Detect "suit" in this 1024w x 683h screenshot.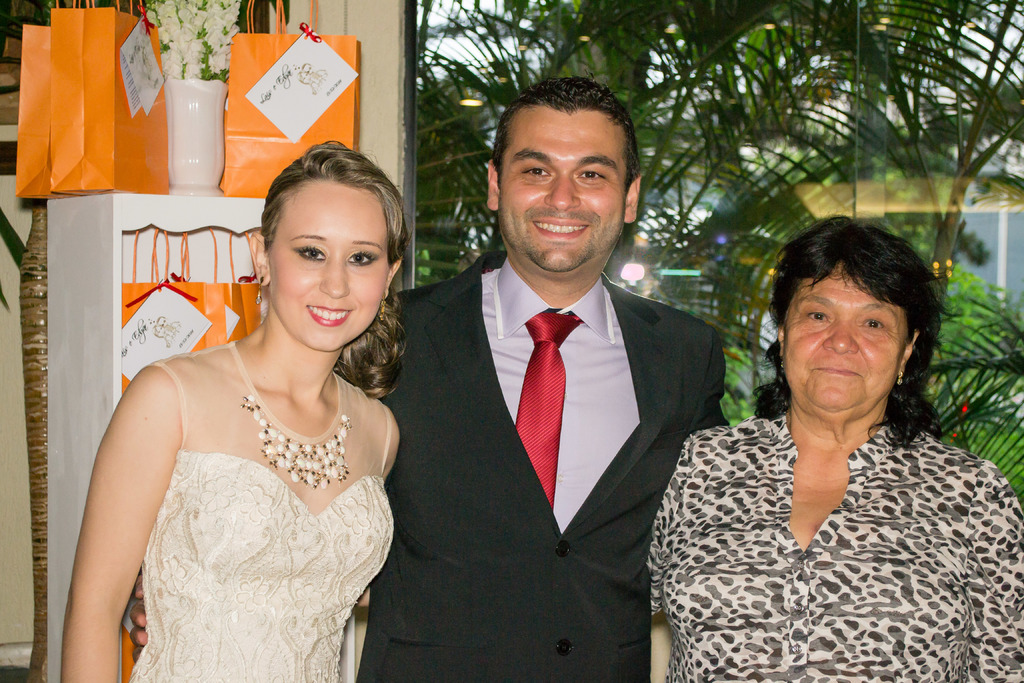
Detection: (355,247,730,682).
